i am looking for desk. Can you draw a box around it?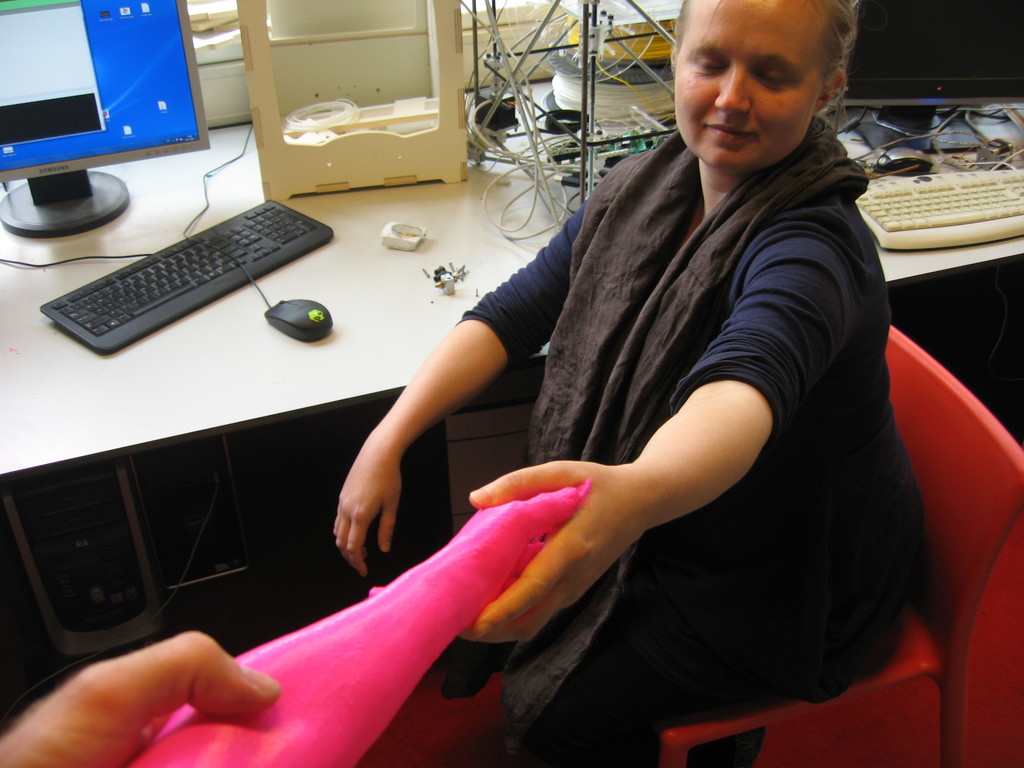
Sure, the bounding box is [left=0, top=77, right=1023, bottom=490].
